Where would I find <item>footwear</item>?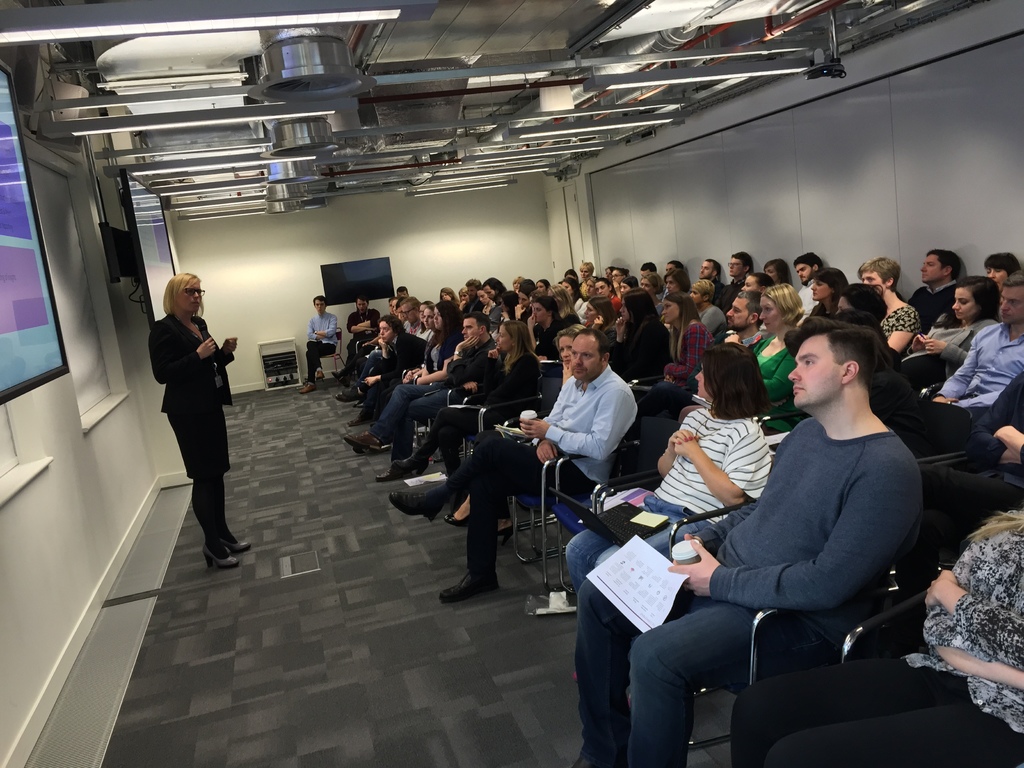
At locate(342, 426, 391, 454).
